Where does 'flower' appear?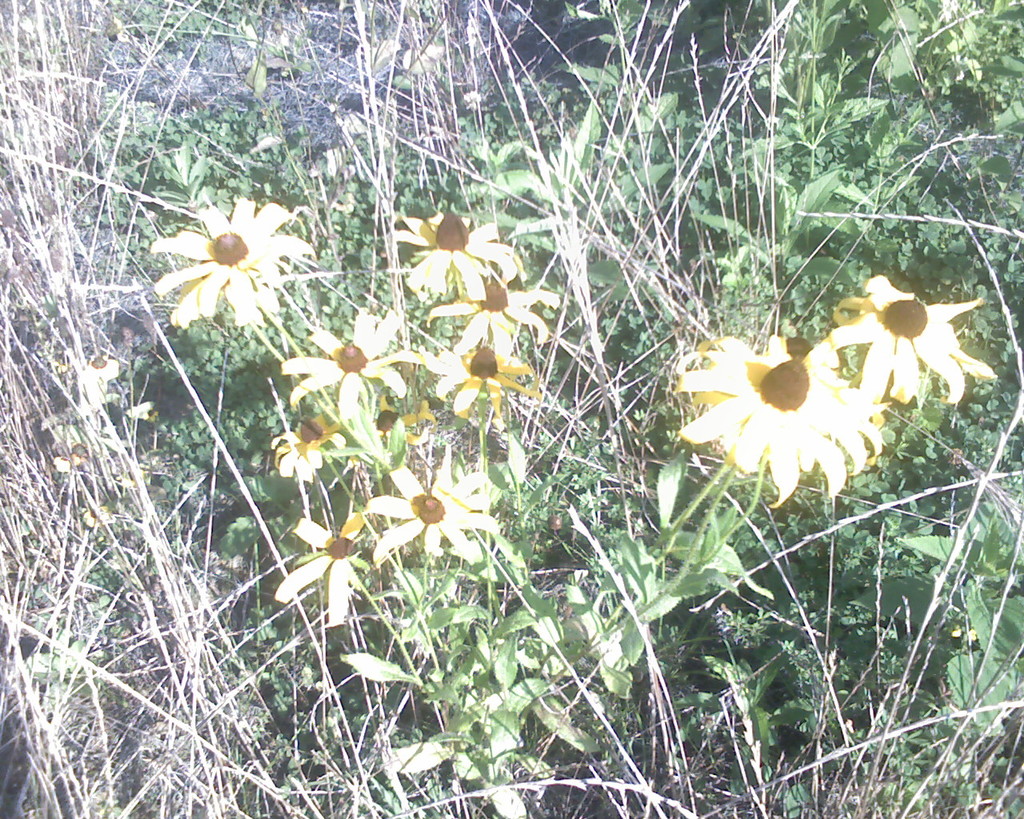
Appears at <region>424, 274, 564, 355</region>.
